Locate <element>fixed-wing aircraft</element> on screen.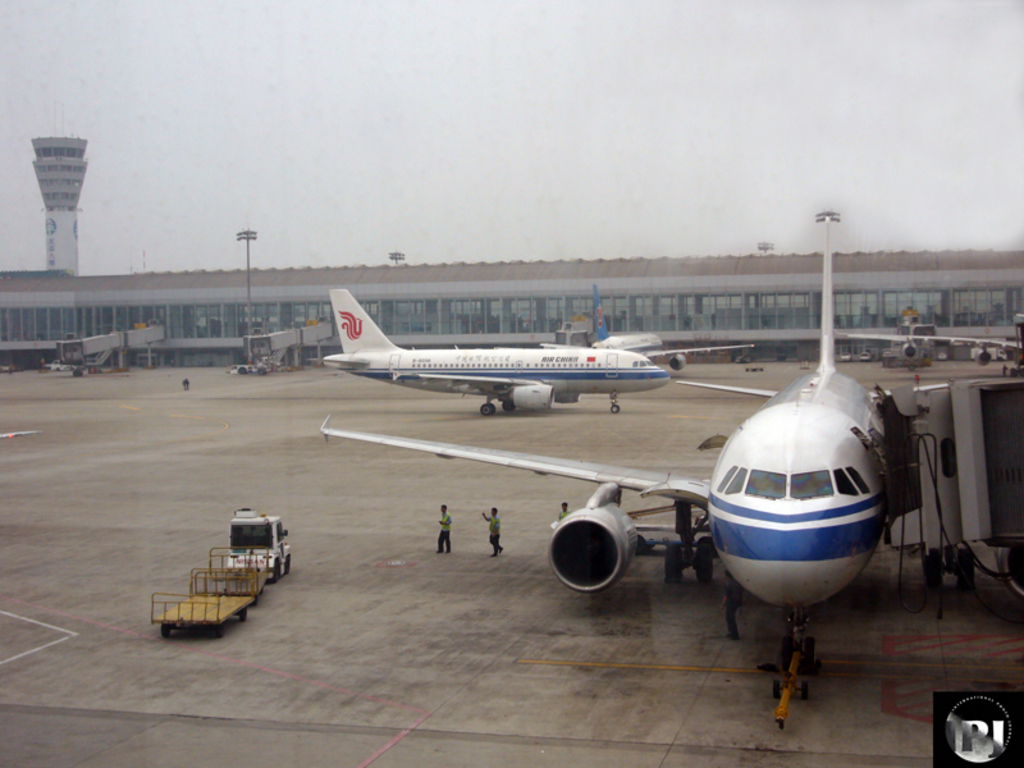
On screen at box(827, 329, 1023, 366).
